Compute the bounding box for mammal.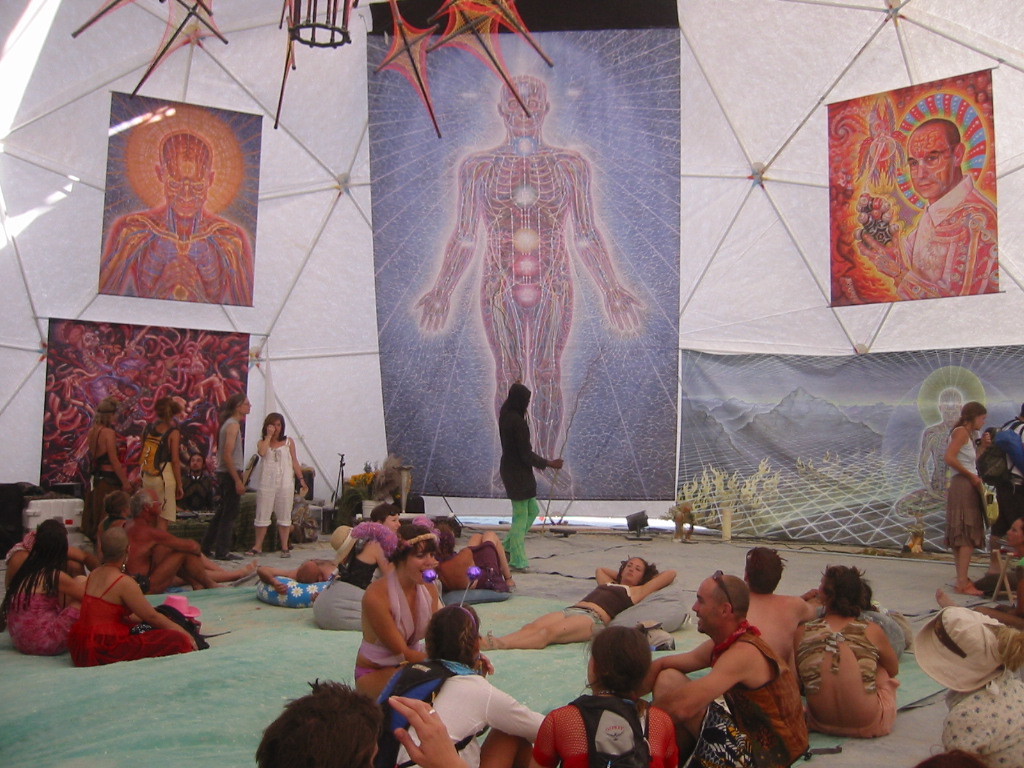
858:118:999:300.
